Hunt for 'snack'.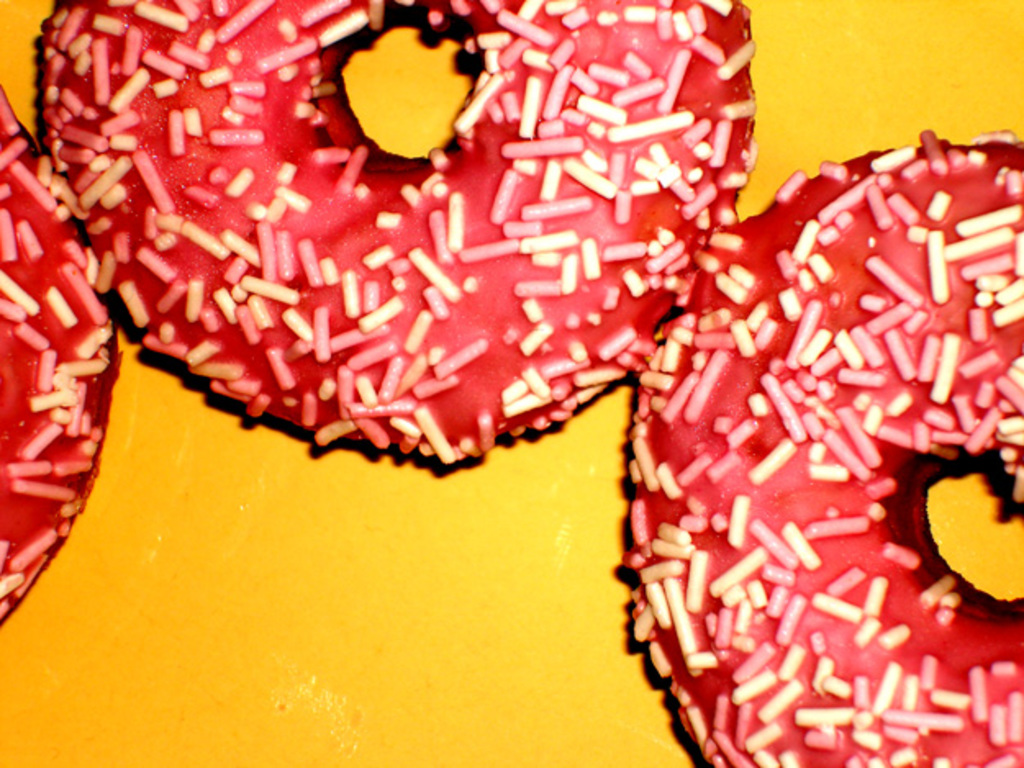
Hunted down at detection(41, 0, 755, 462).
